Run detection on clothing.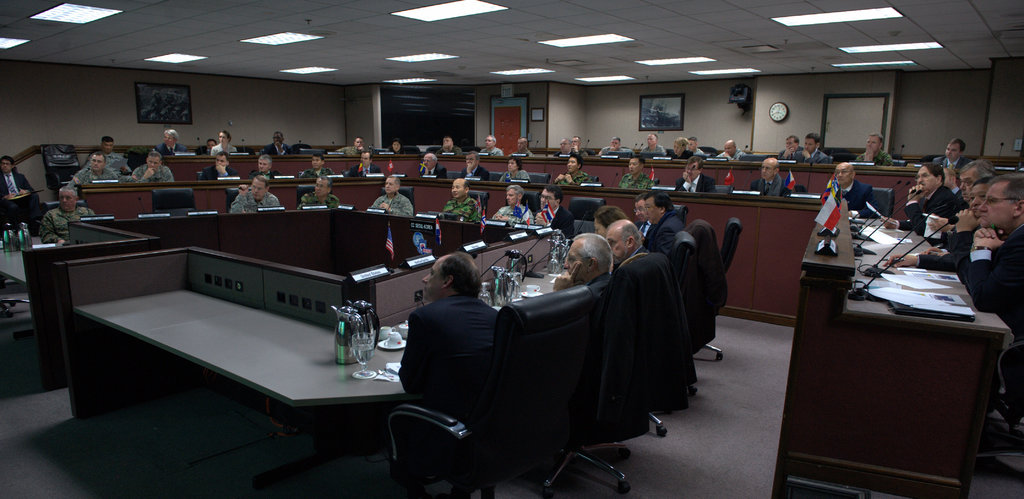
Result: select_region(348, 164, 383, 181).
